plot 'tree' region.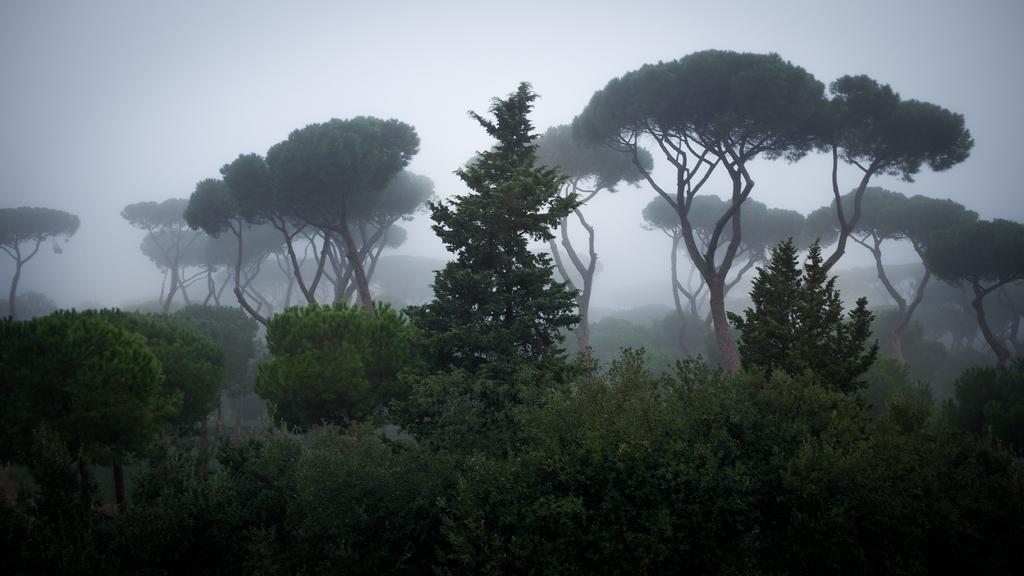
Plotted at BBox(640, 190, 808, 380).
